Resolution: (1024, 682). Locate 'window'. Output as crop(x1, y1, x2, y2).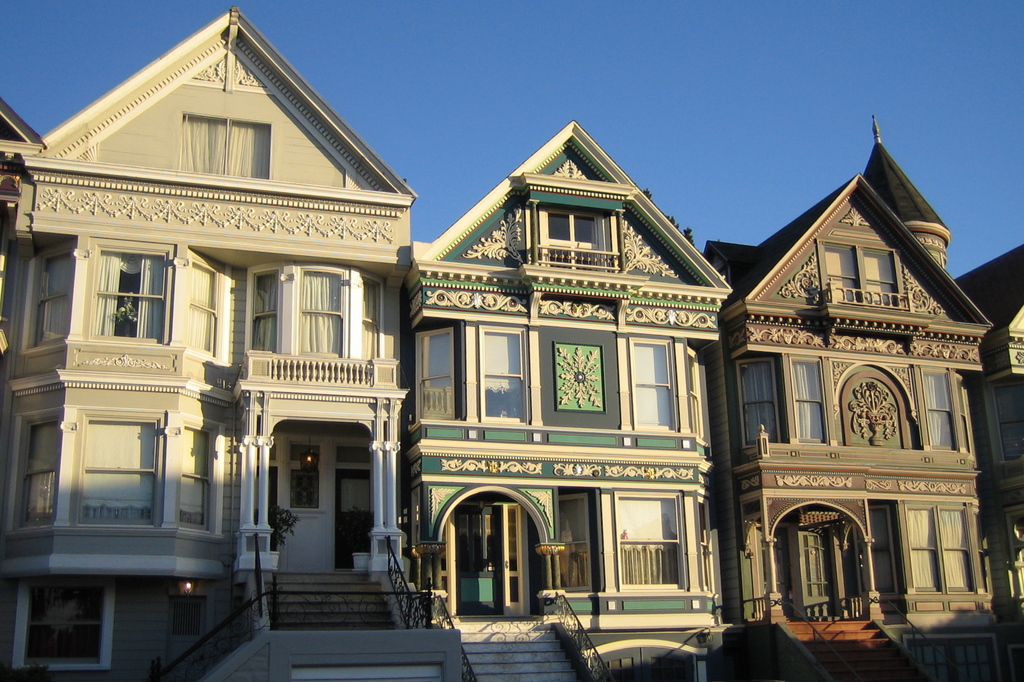
crop(740, 352, 788, 471).
